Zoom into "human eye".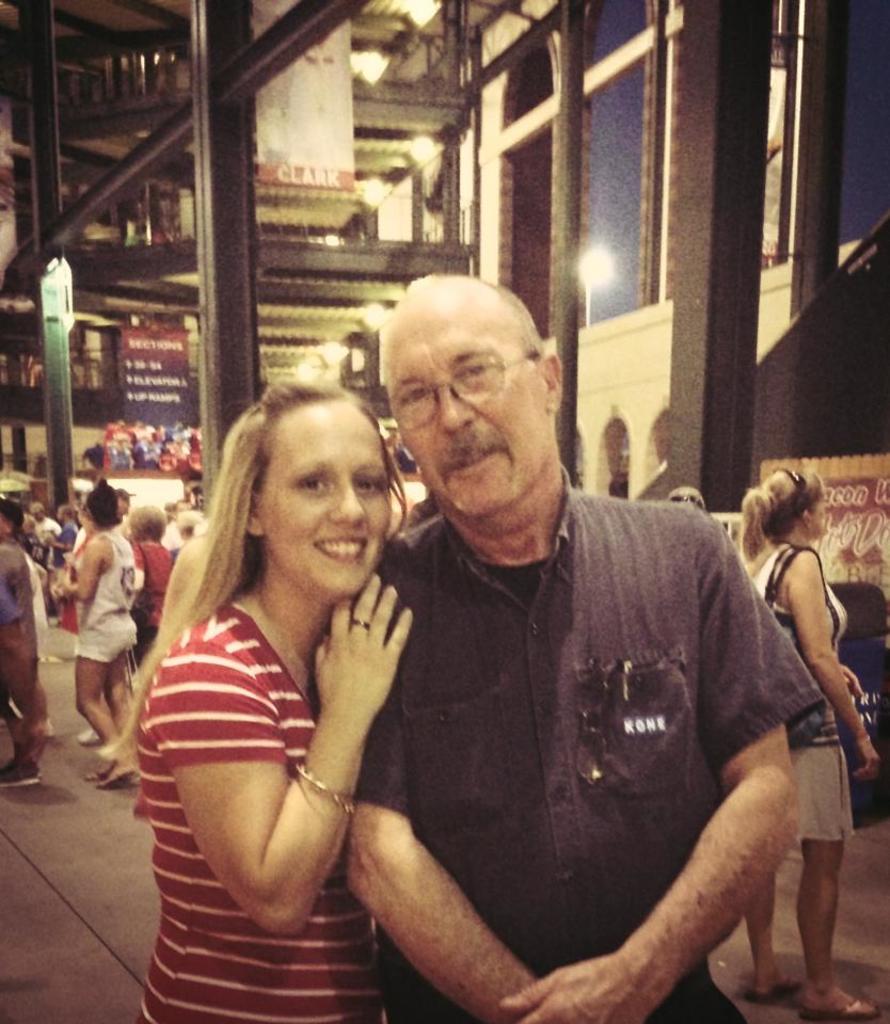
Zoom target: <bbox>356, 477, 390, 498</bbox>.
